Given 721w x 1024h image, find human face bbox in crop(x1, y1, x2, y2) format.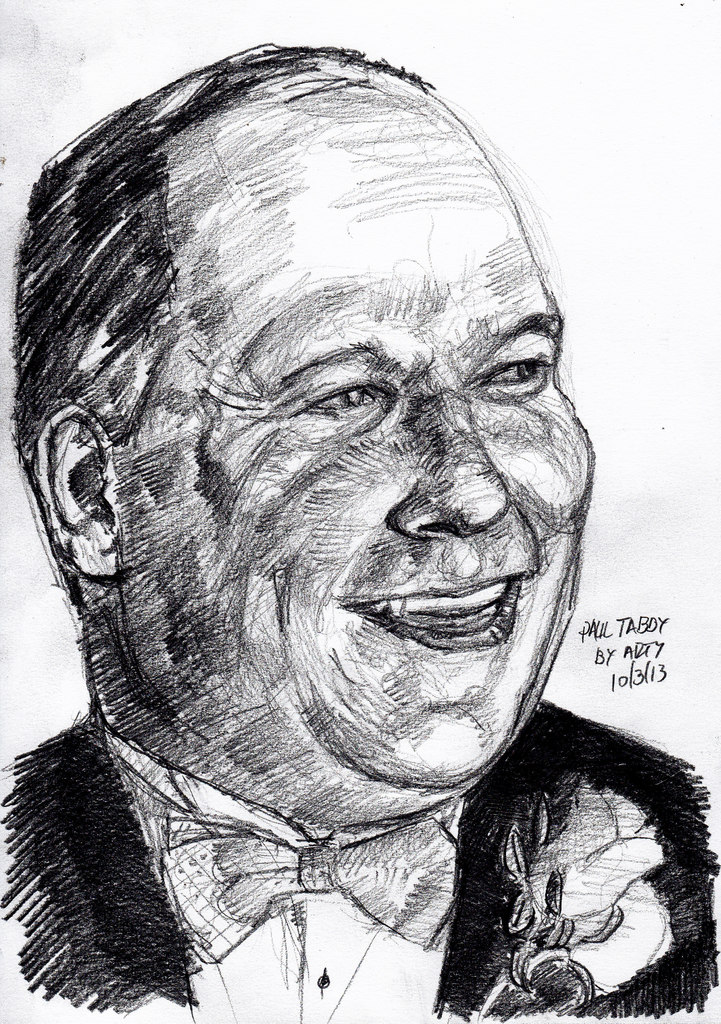
crop(97, 72, 592, 784).
